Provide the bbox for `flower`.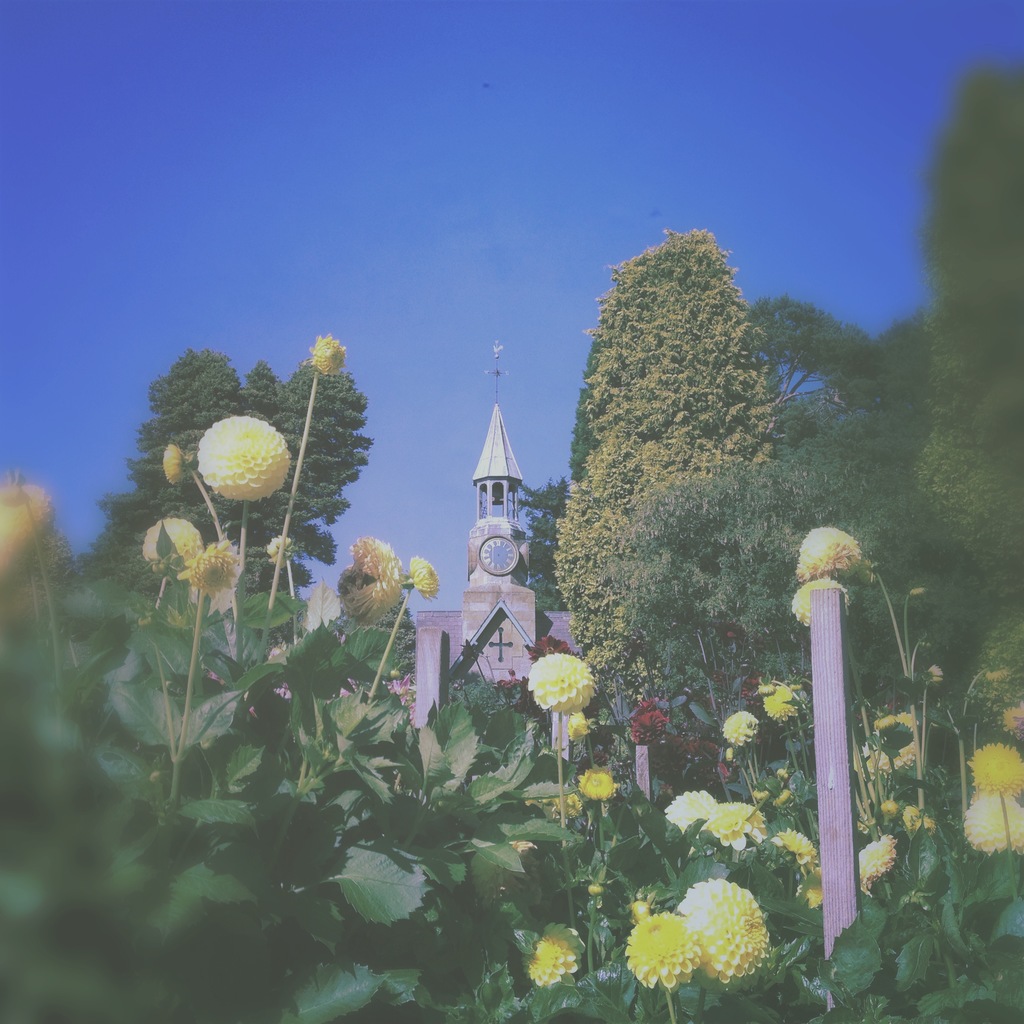
574, 764, 616, 802.
